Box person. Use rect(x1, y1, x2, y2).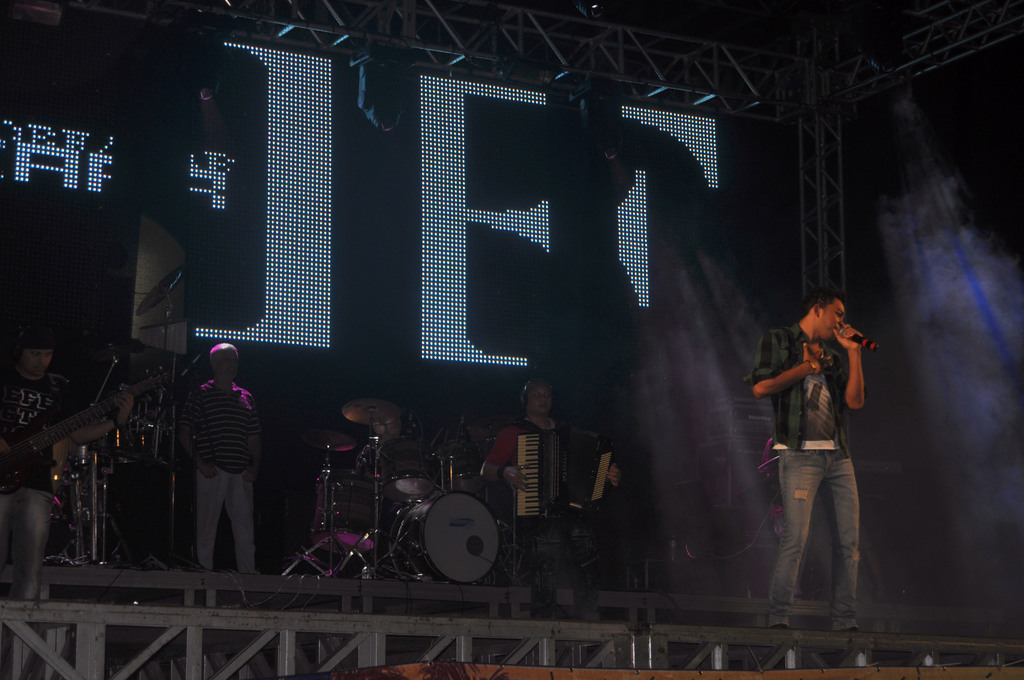
rect(0, 324, 138, 607).
